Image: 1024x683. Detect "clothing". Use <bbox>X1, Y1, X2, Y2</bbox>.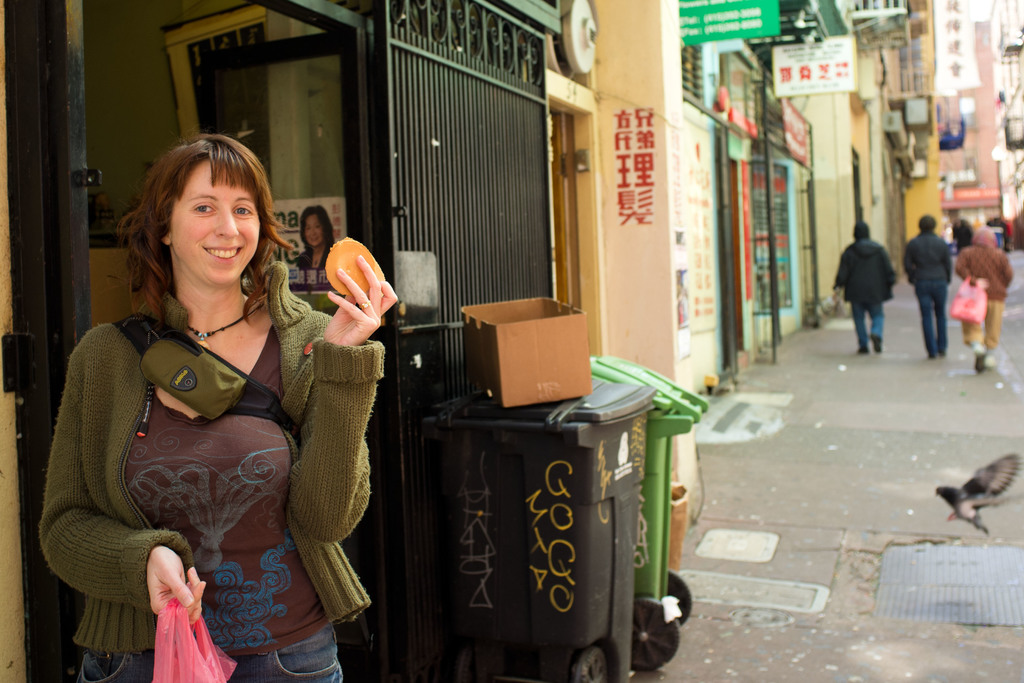
<bbox>49, 260, 327, 658</bbox>.
